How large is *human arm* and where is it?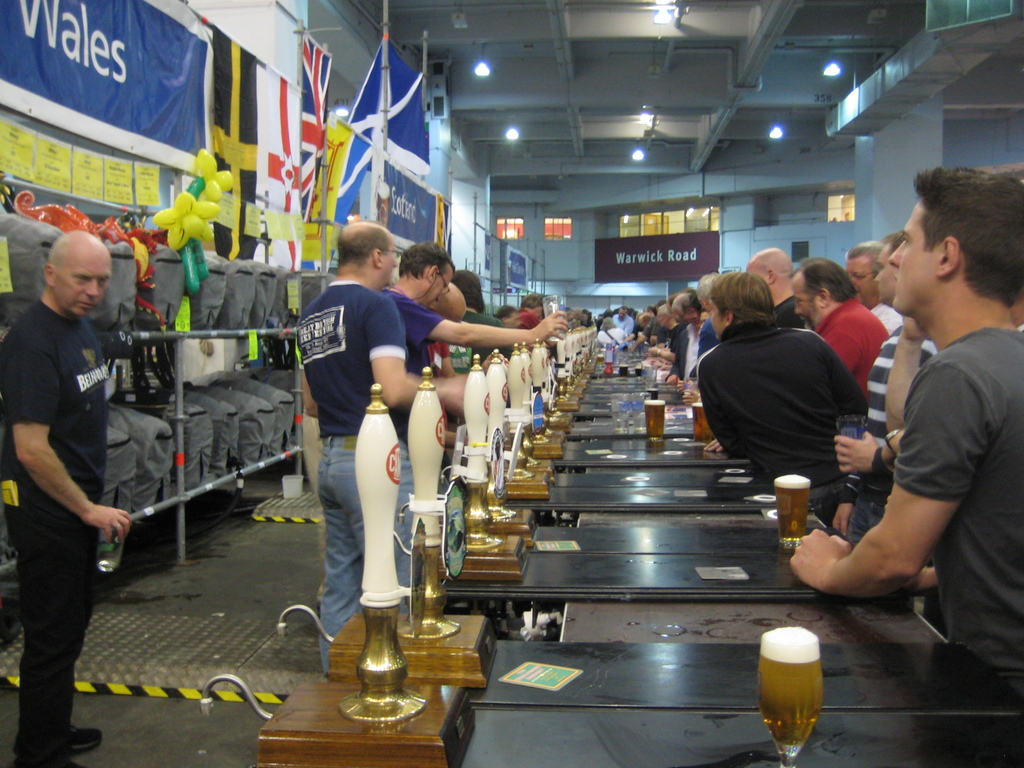
Bounding box: <region>649, 342, 675, 361</region>.
